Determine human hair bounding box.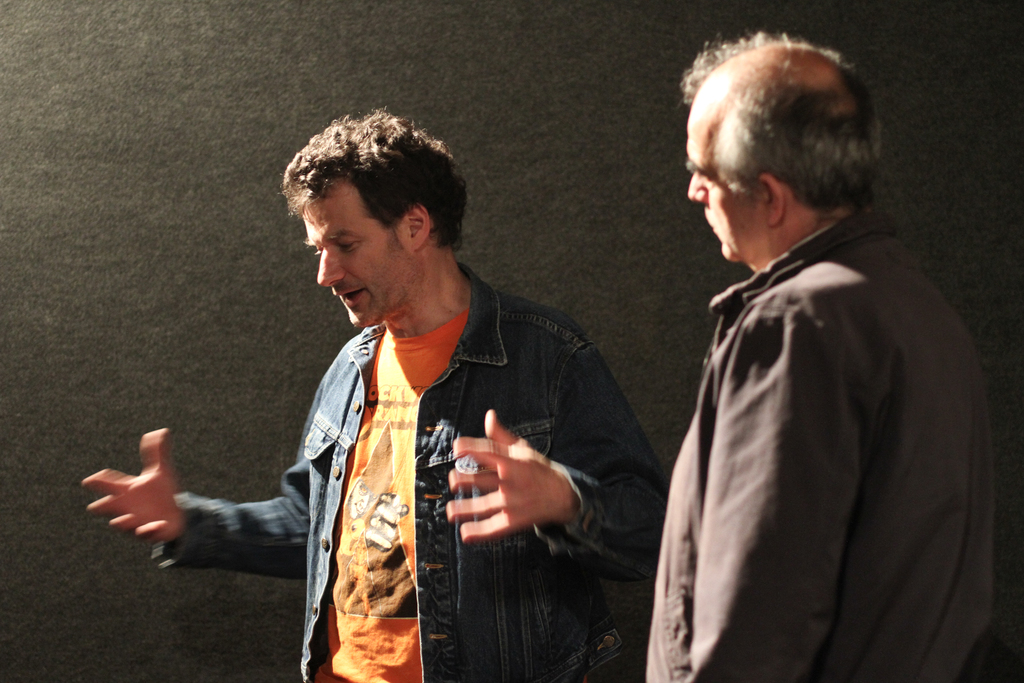
Determined: Rect(698, 33, 893, 204).
